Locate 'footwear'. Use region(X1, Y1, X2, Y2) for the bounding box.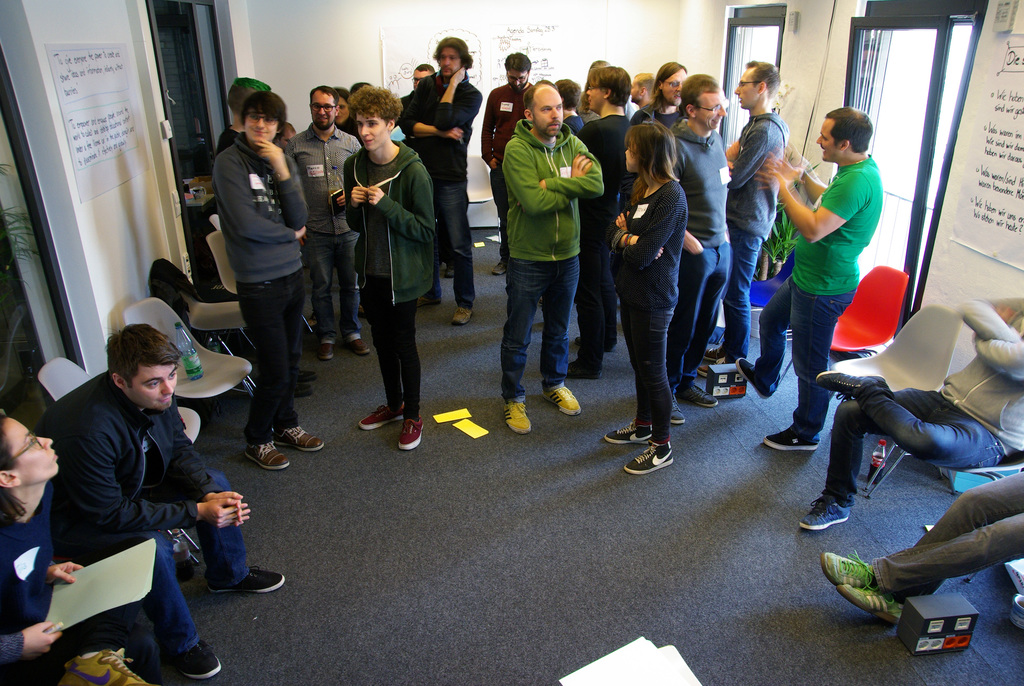
region(289, 380, 312, 402).
